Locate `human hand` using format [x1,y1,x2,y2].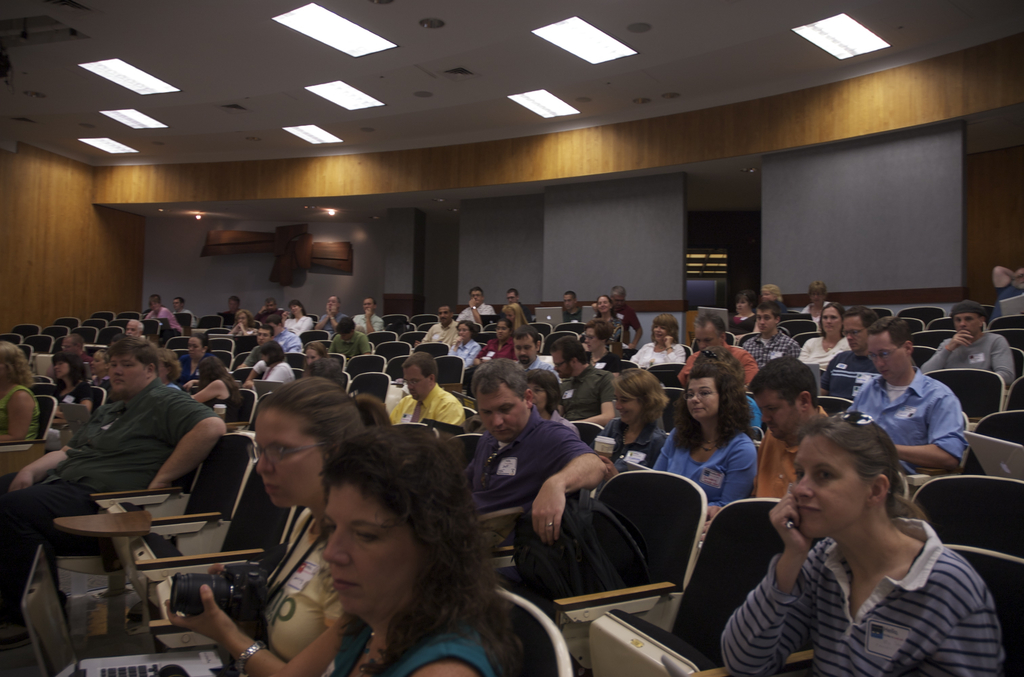
[703,520,710,542].
